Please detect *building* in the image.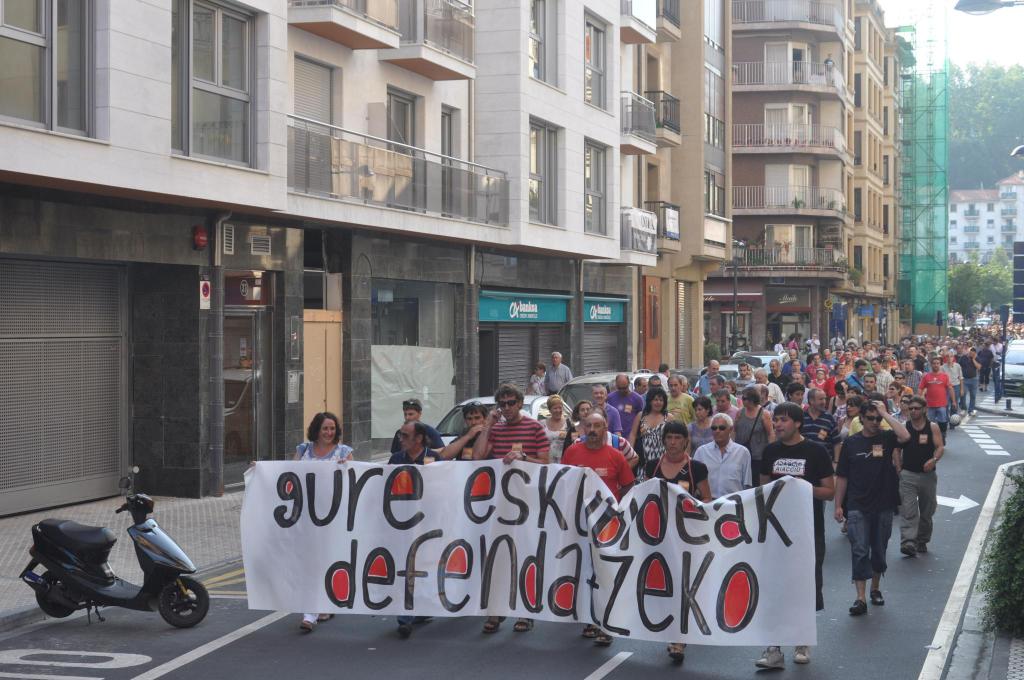
<bbox>949, 169, 1023, 269</bbox>.
